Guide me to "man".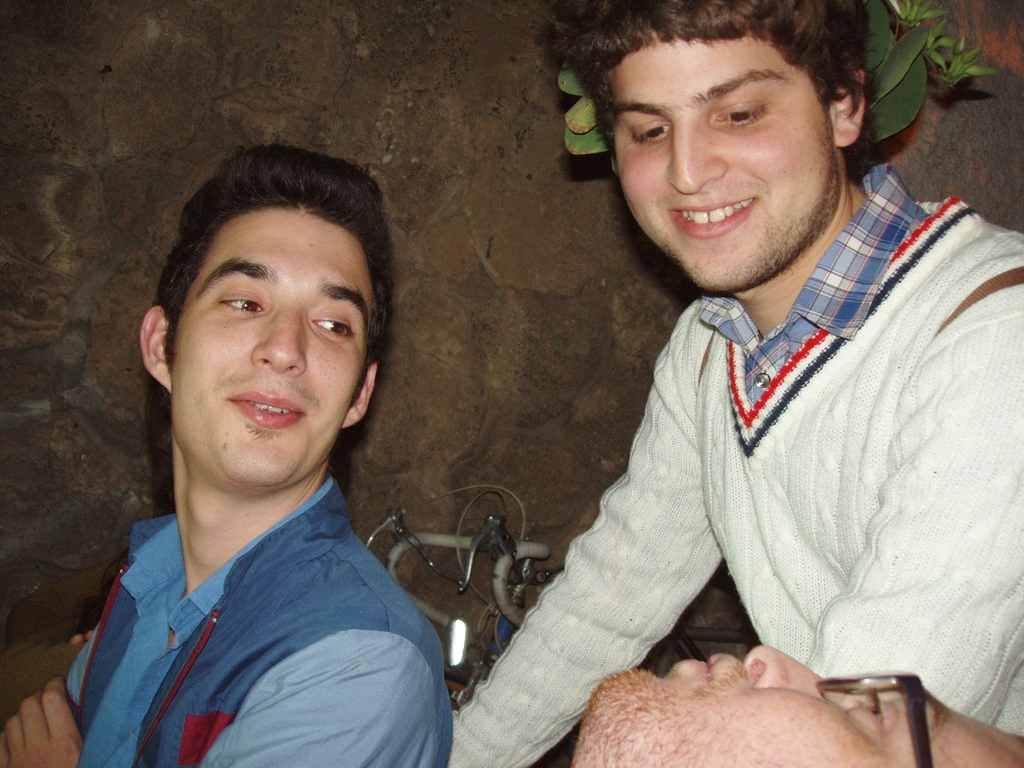
Guidance: x1=571, y1=644, x2=1023, y2=767.
